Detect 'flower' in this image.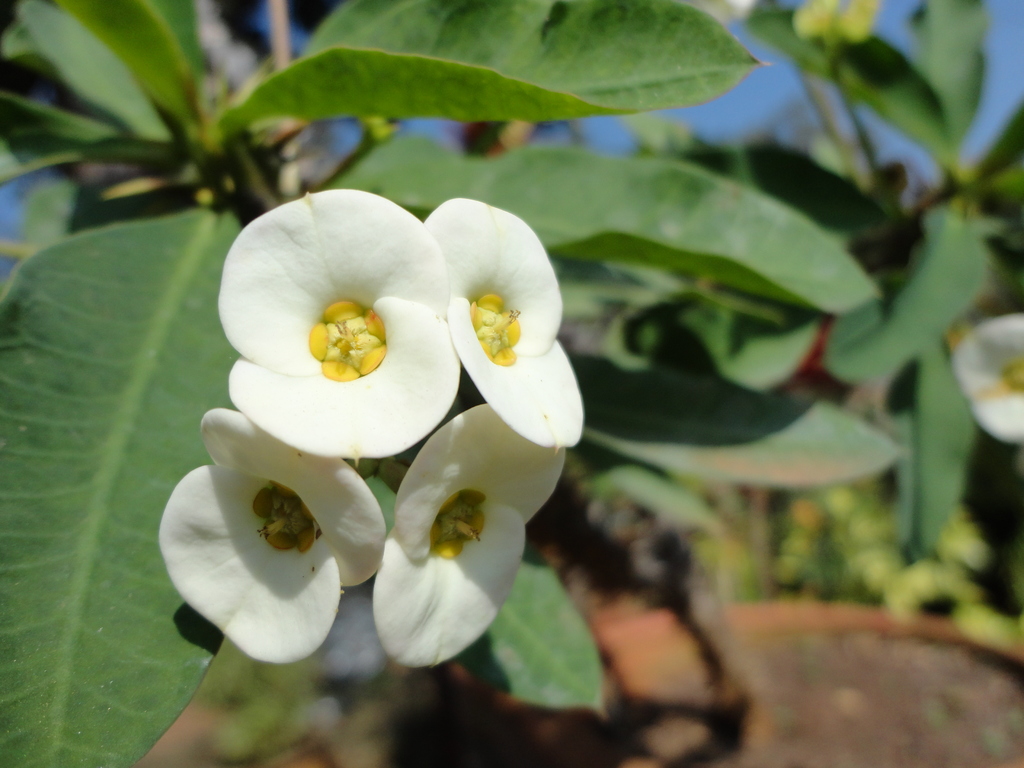
Detection: pyautogui.locateOnScreen(419, 196, 584, 452).
